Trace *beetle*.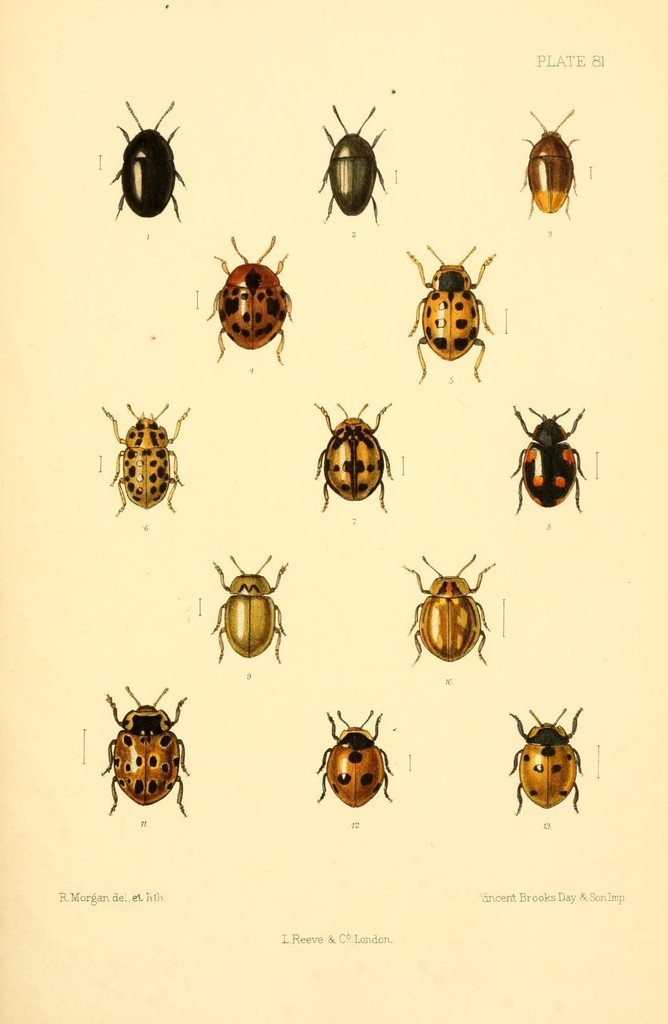
Traced to rect(207, 554, 293, 671).
